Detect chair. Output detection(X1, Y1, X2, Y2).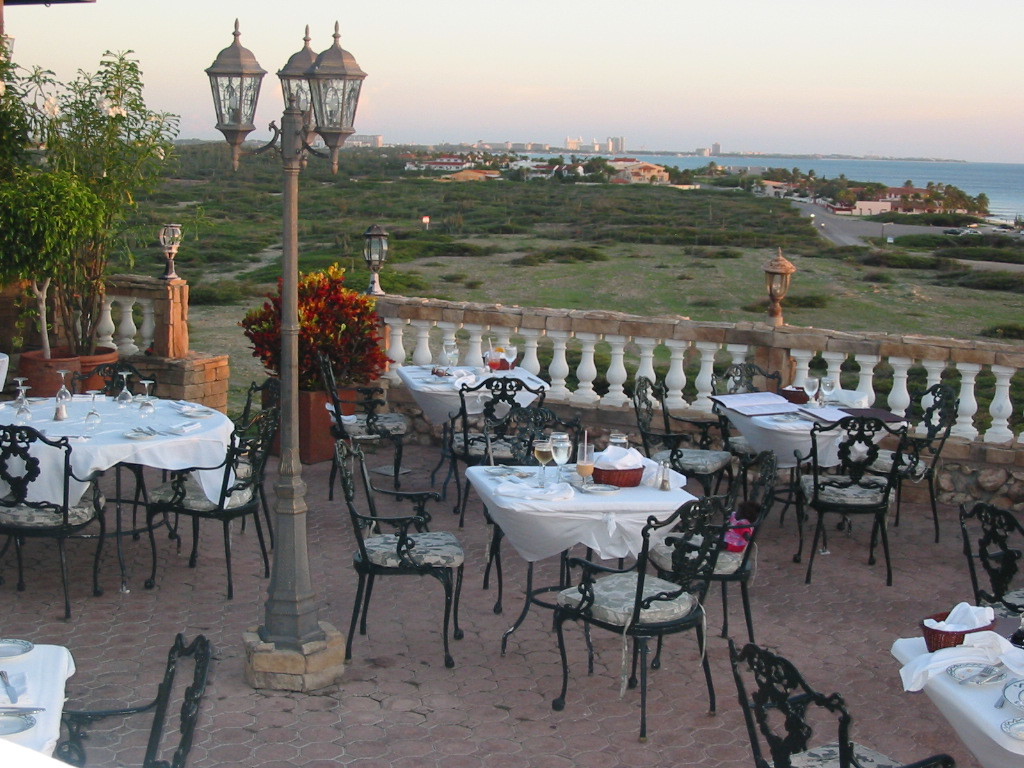
detection(789, 410, 905, 587).
